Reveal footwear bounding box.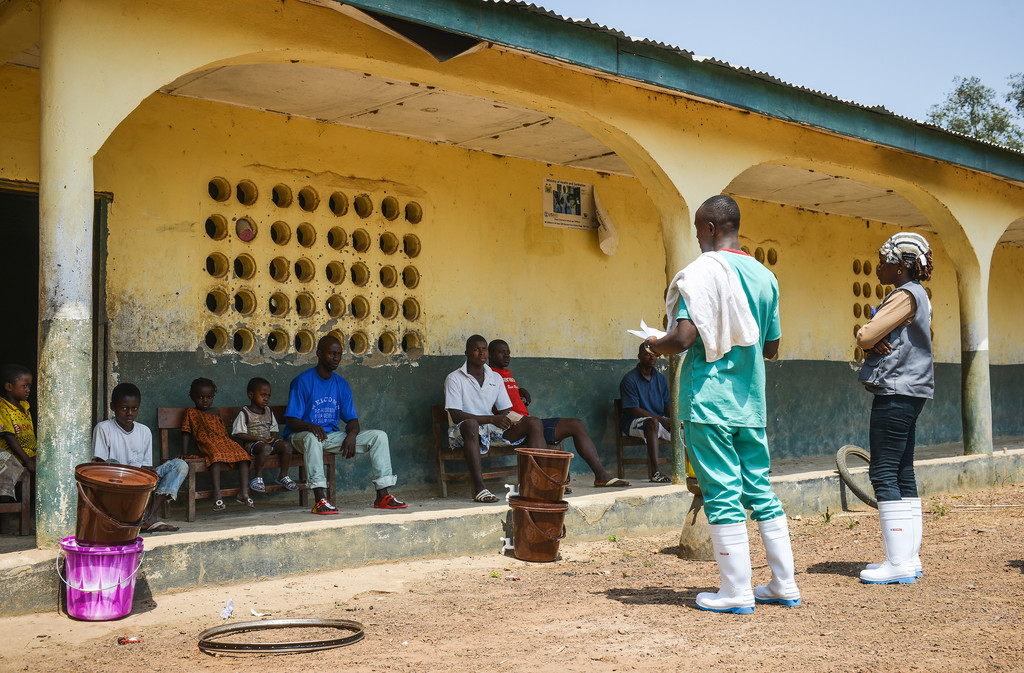
Revealed: 310,501,335,517.
